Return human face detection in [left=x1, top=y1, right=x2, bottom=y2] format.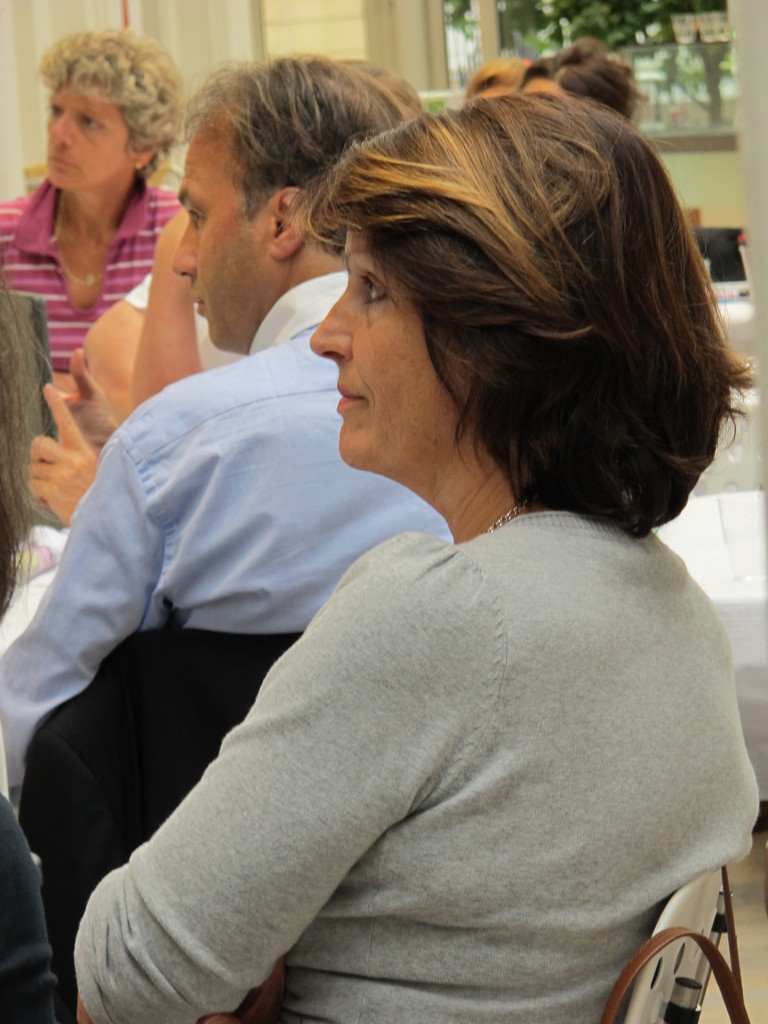
[left=475, top=87, right=516, bottom=101].
